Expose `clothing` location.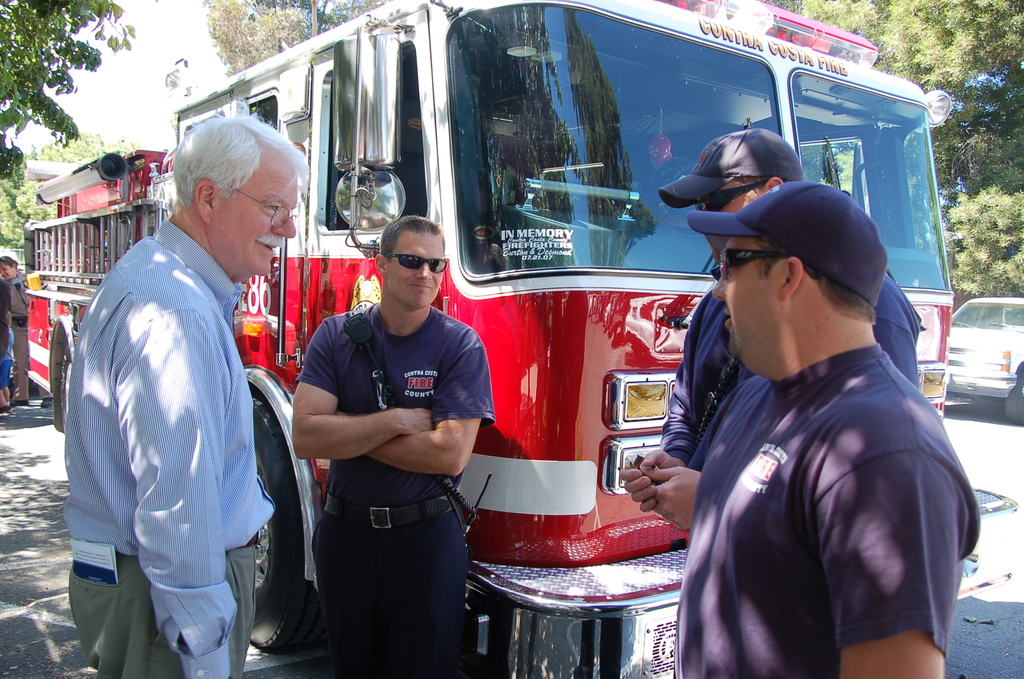
Exposed at <bbox>669, 343, 982, 678</bbox>.
